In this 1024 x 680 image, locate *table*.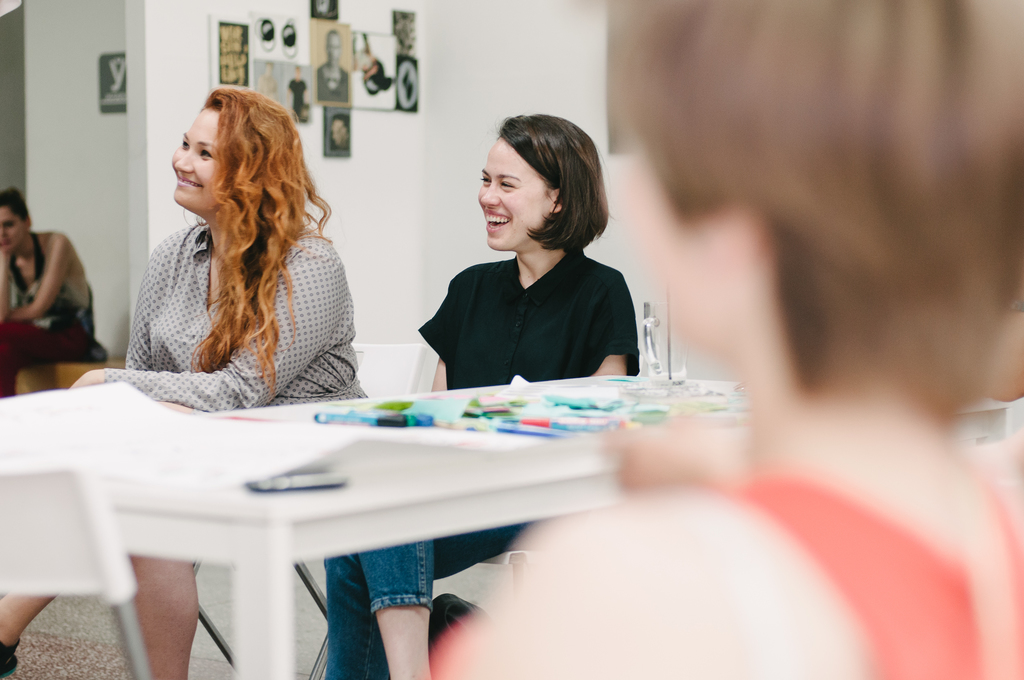
Bounding box: <bbox>8, 367, 726, 674</bbox>.
